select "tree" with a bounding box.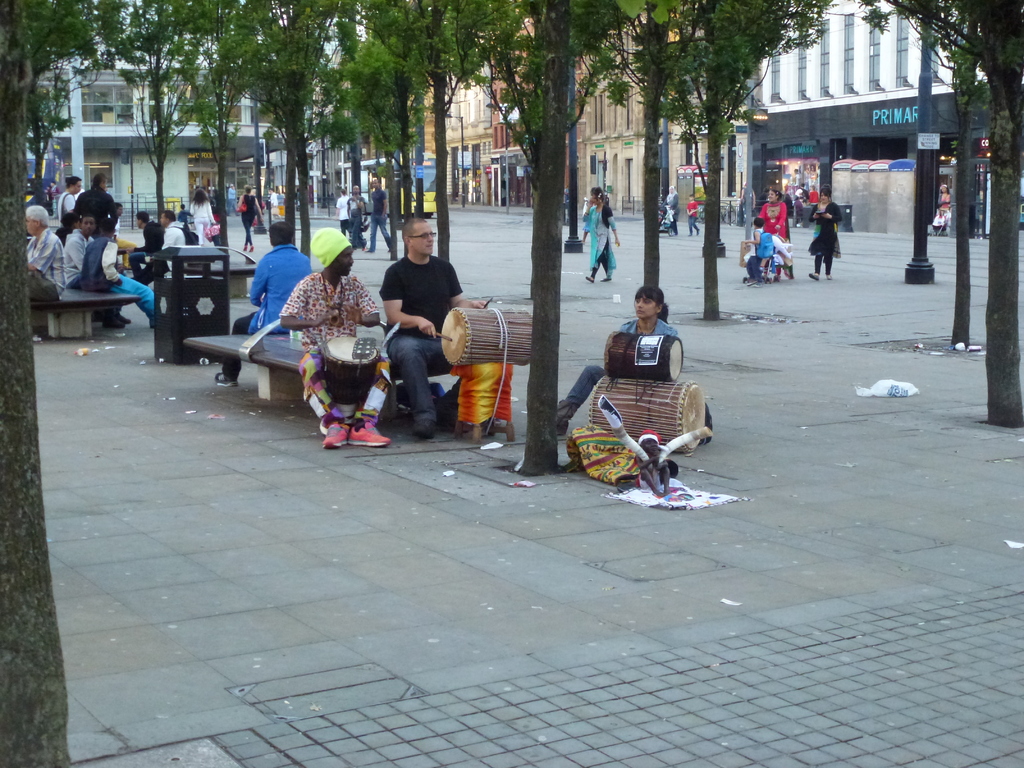
bbox=[106, 0, 248, 223].
